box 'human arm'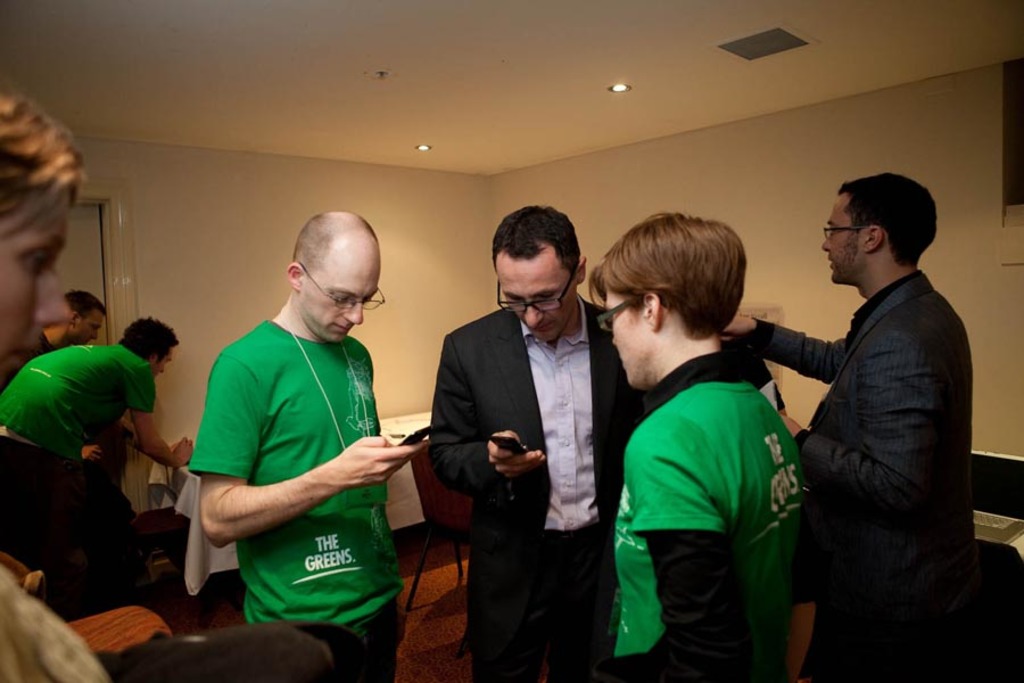
[196,353,424,543]
